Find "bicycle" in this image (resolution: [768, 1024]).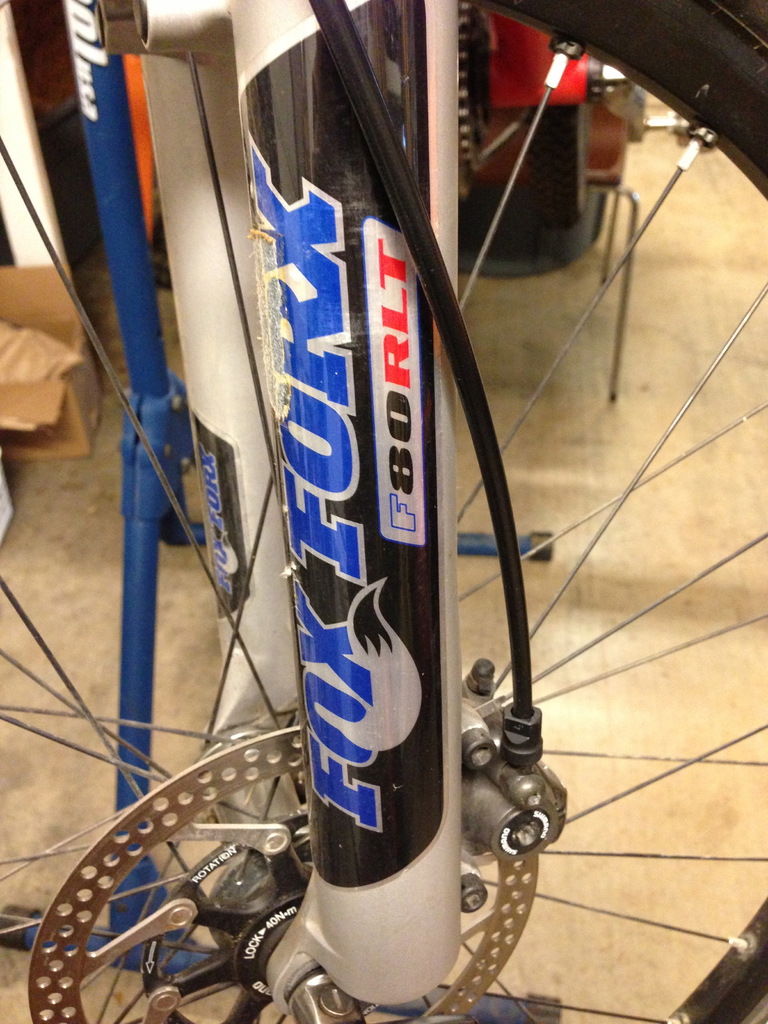
<bbox>0, 0, 767, 1023</bbox>.
